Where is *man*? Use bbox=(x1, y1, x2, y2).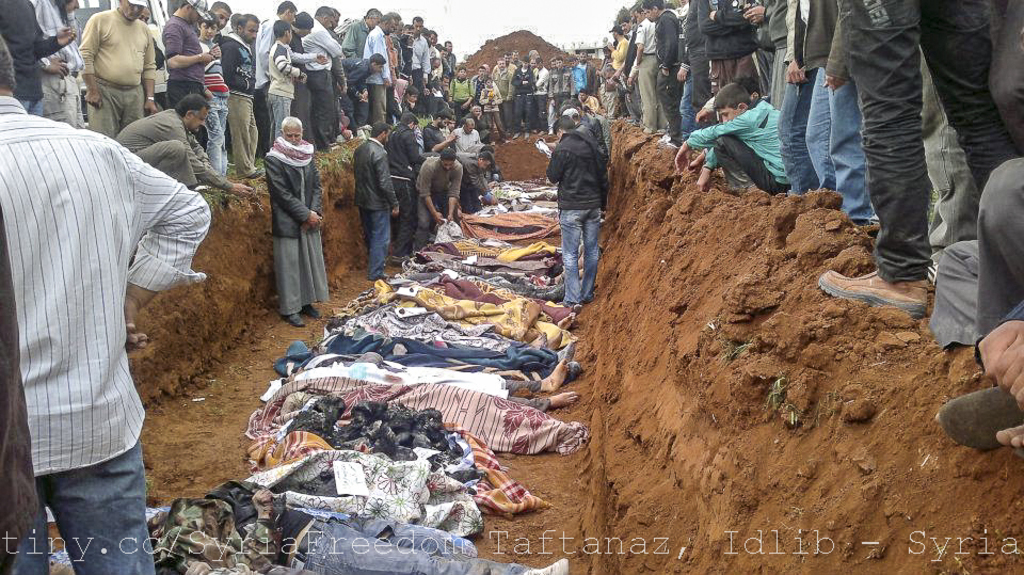
bbox=(266, 115, 331, 322).
